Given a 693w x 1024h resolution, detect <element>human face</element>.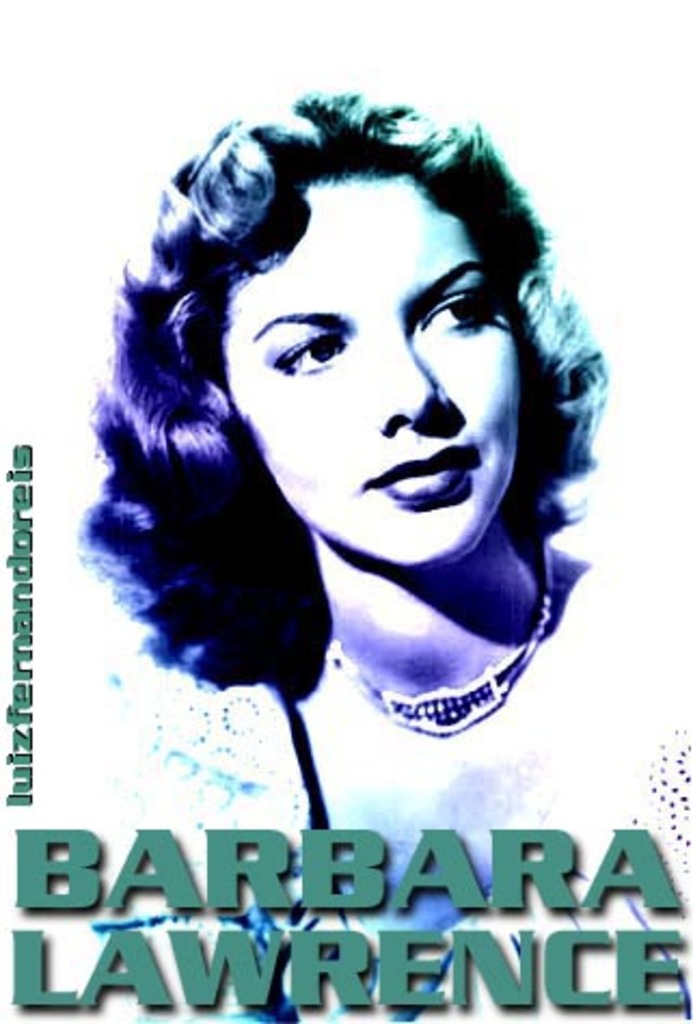
229:164:535:566.
